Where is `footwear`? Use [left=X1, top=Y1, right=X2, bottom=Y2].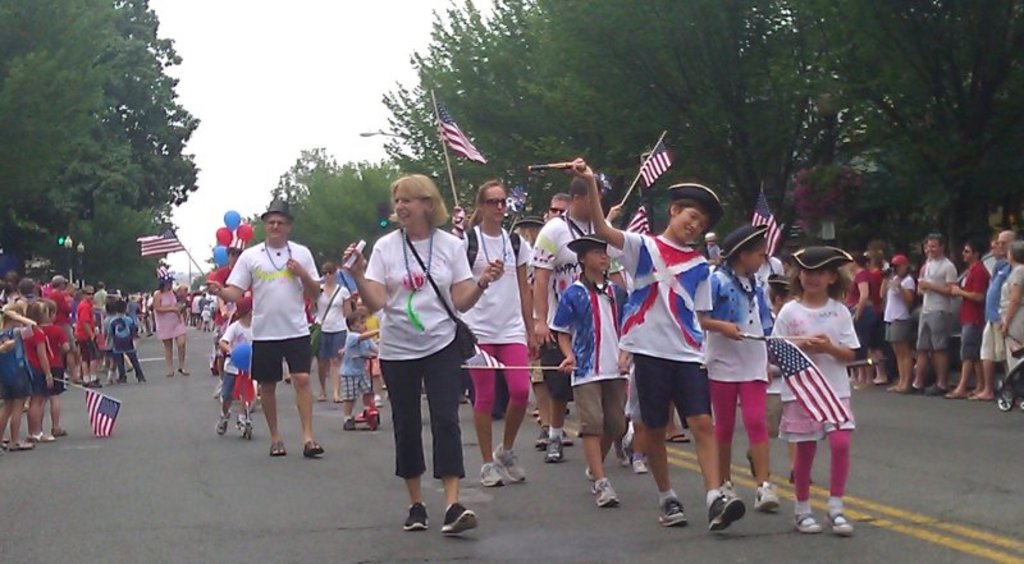
[left=305, top=435, right=325, bottom=457].
